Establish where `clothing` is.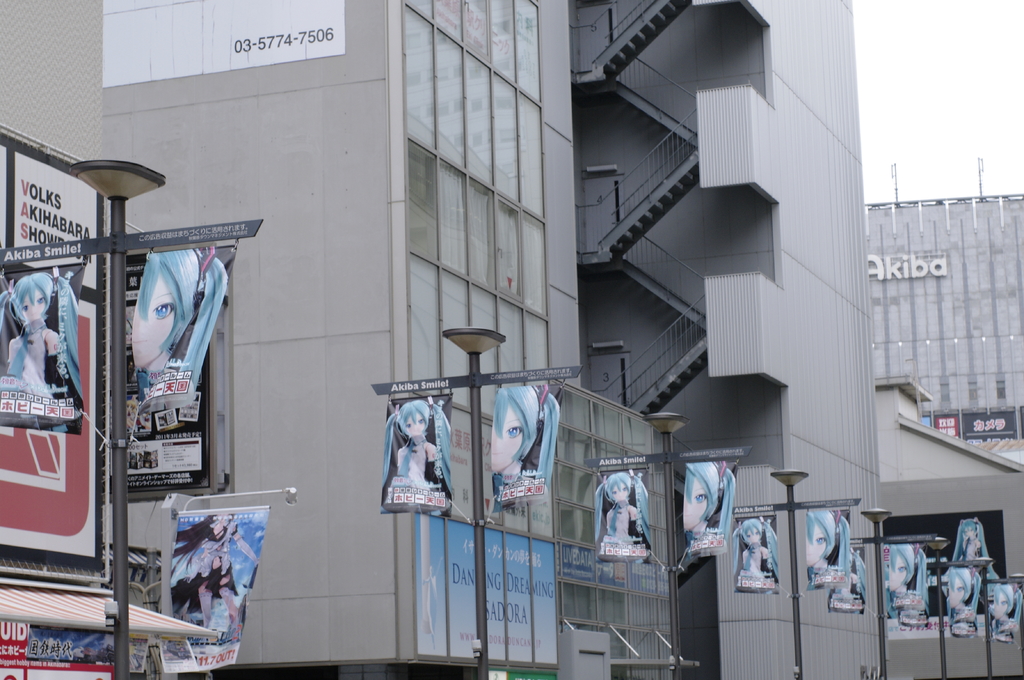
Established at (607,504,633,544).
